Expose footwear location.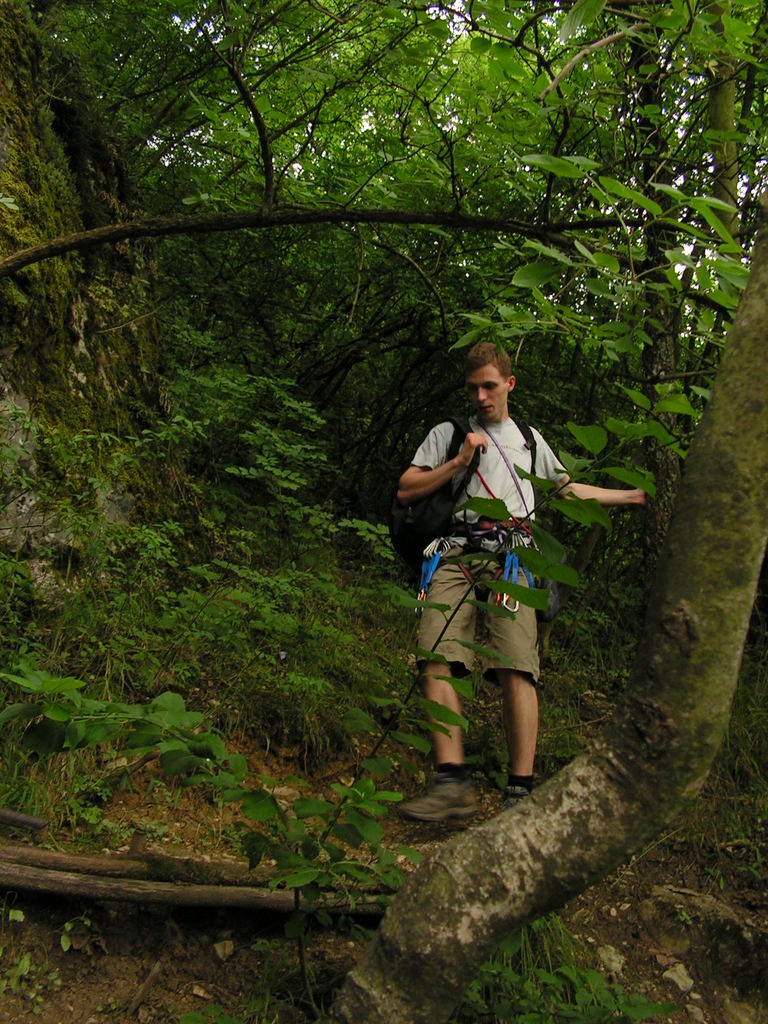
Exposed at select_region(406, 764, 491, 840).
